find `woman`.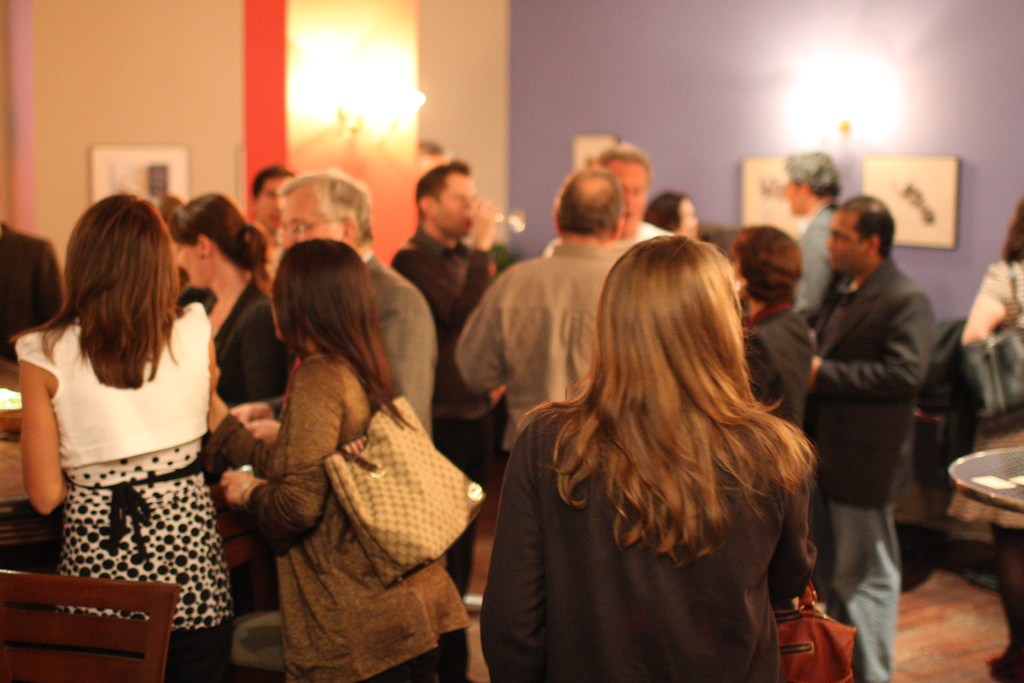
646 188 705 236.
